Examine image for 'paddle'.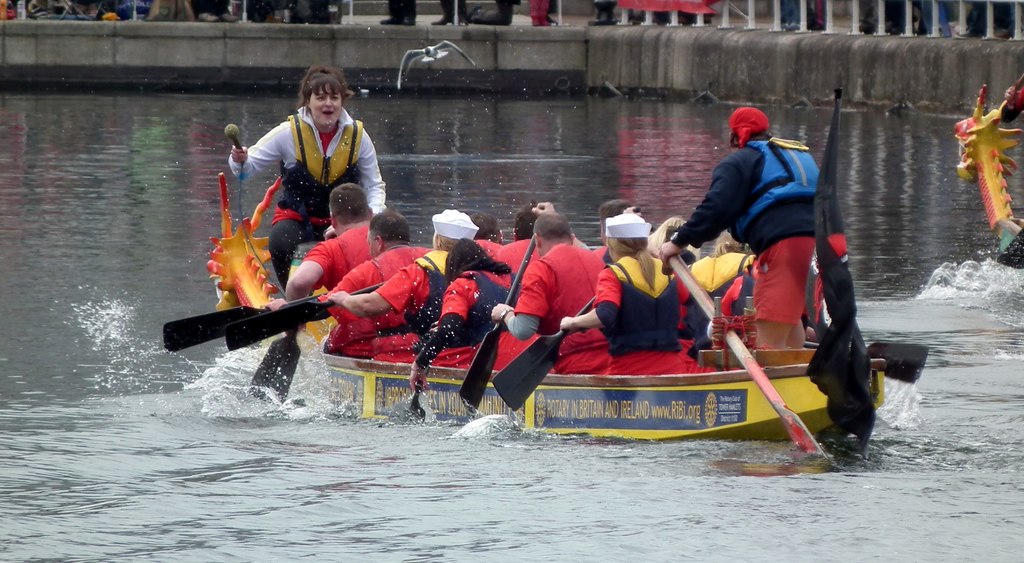
Examination result: box(456, 233, 539, 414).
